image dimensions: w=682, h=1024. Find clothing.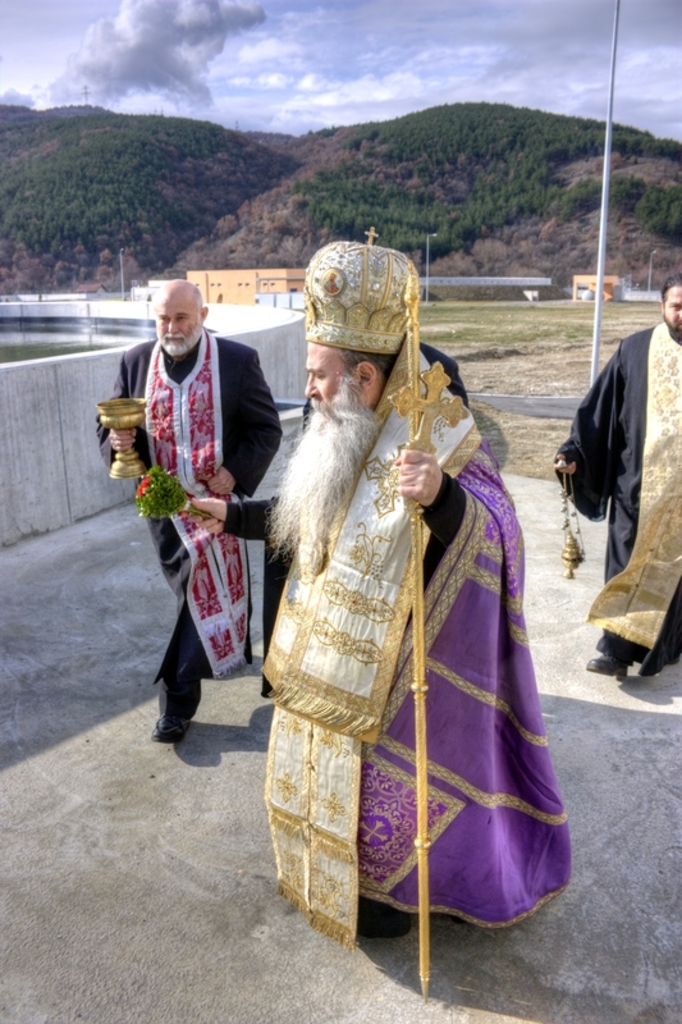
BBox(554, 324, 681, 680).
